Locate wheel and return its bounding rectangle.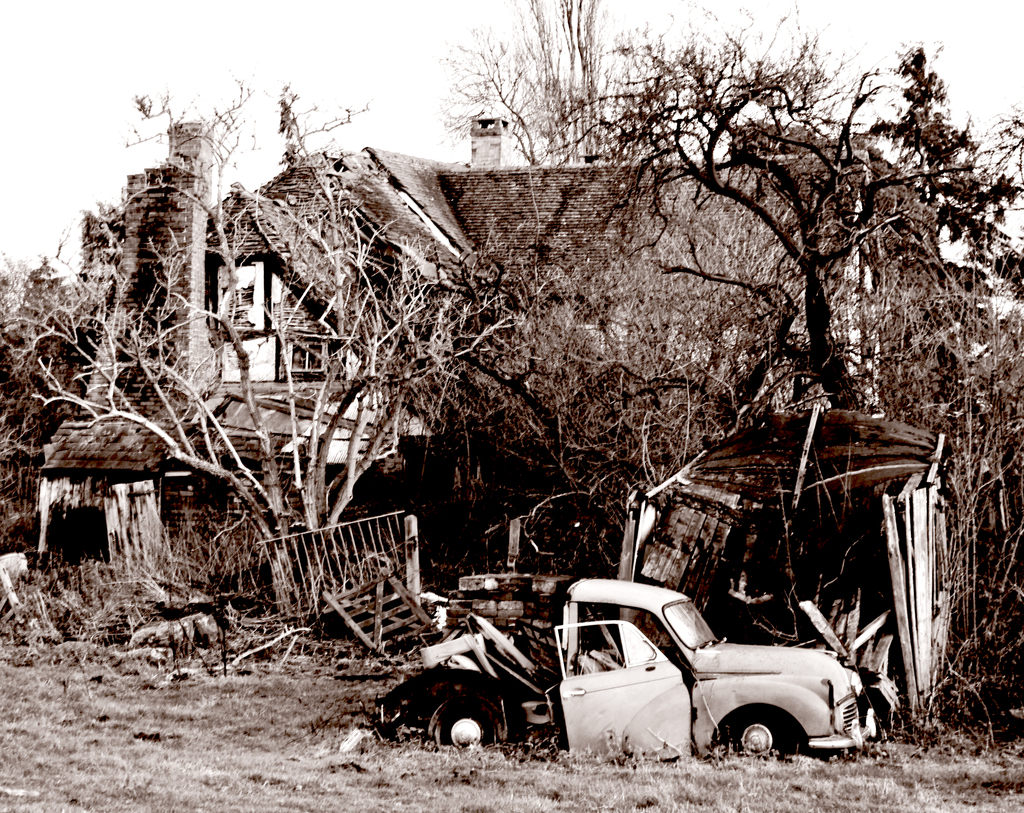
box=[728, 706, 808, 766].
